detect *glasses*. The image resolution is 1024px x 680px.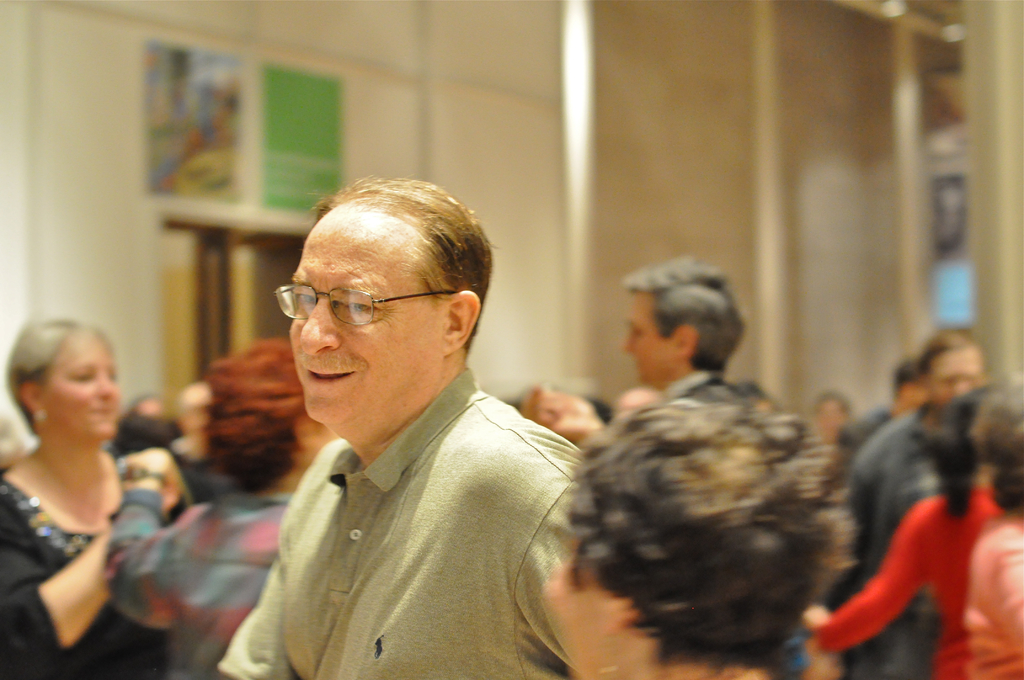
276 288 431 338.
